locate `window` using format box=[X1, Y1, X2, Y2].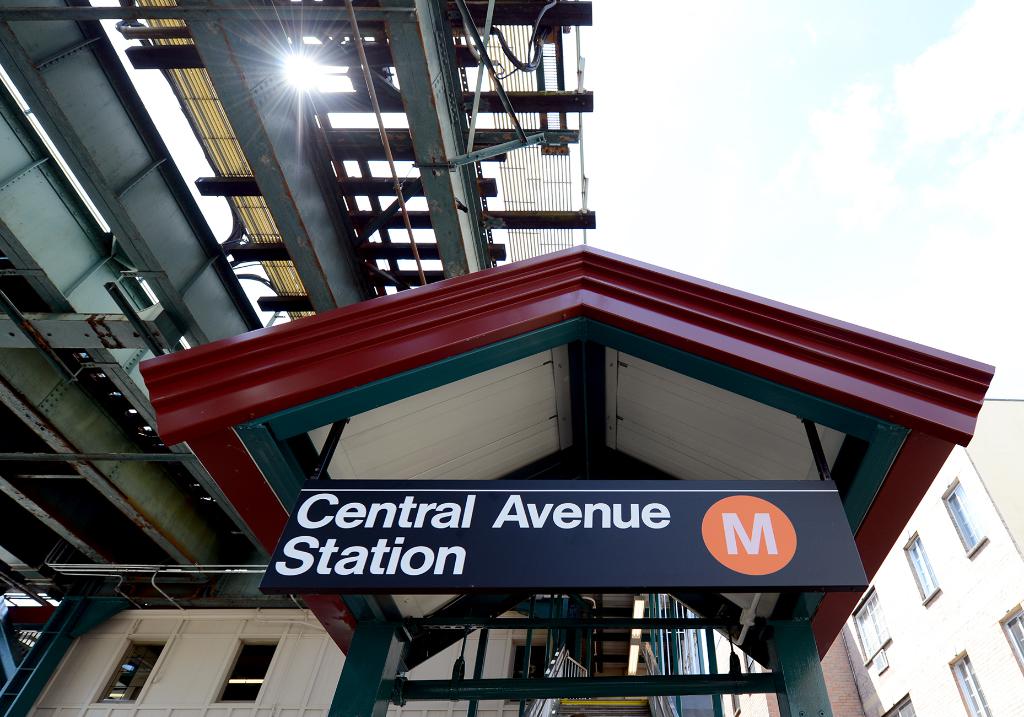
box=[81, 634, 166, 702].
